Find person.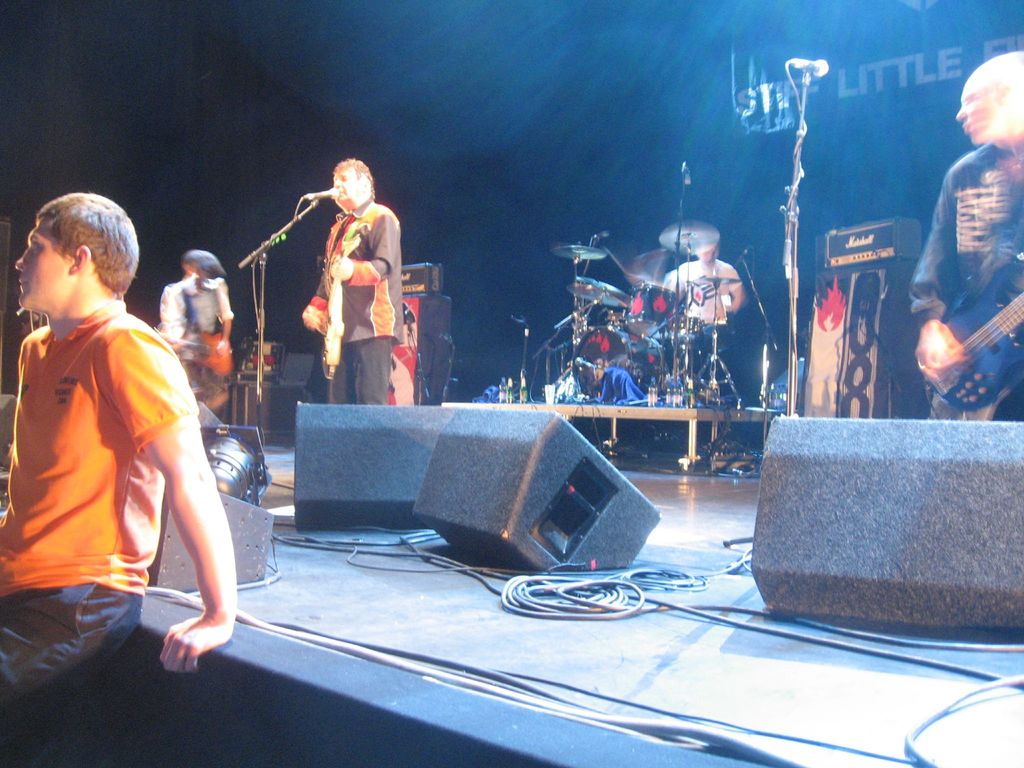
pyautogui.locateOnScreen(669, 239, 746, 412).
